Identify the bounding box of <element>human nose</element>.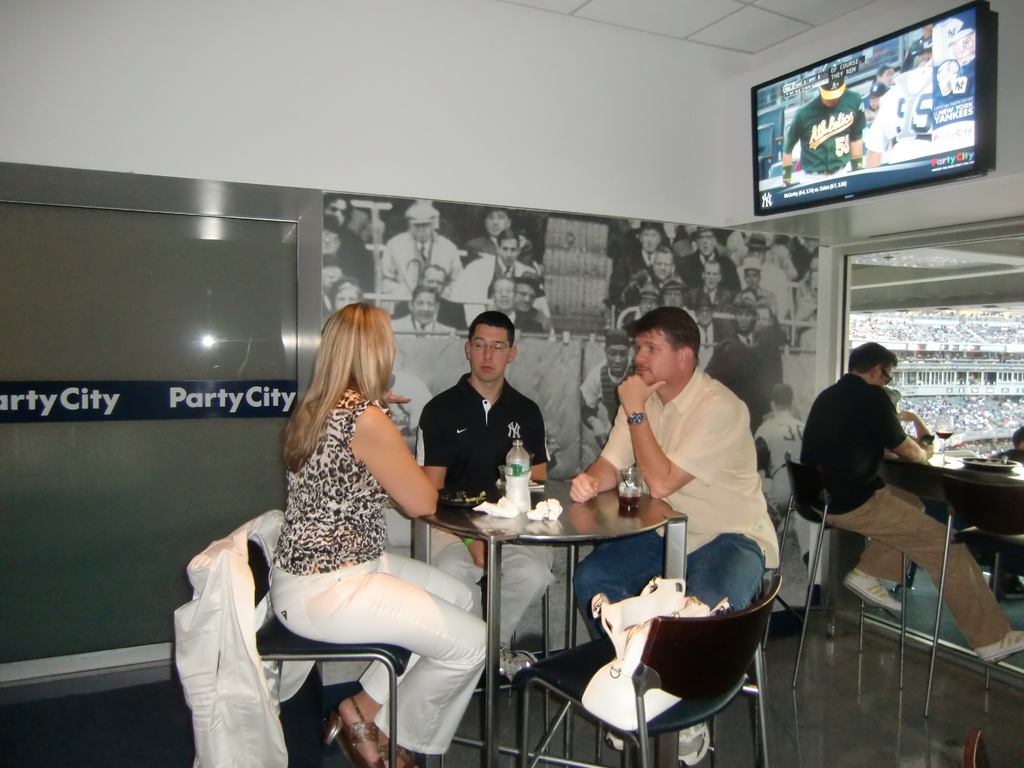
l=523, t=294, r=530, b=305.
